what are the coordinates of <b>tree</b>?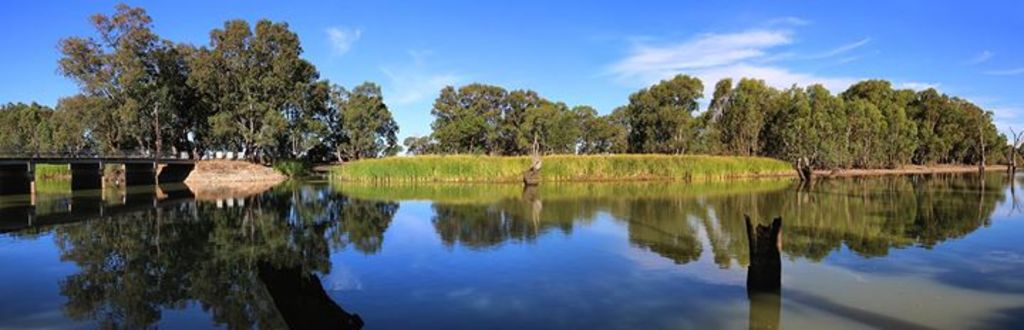
<region>1006, 129, 1023, 168</region>.
